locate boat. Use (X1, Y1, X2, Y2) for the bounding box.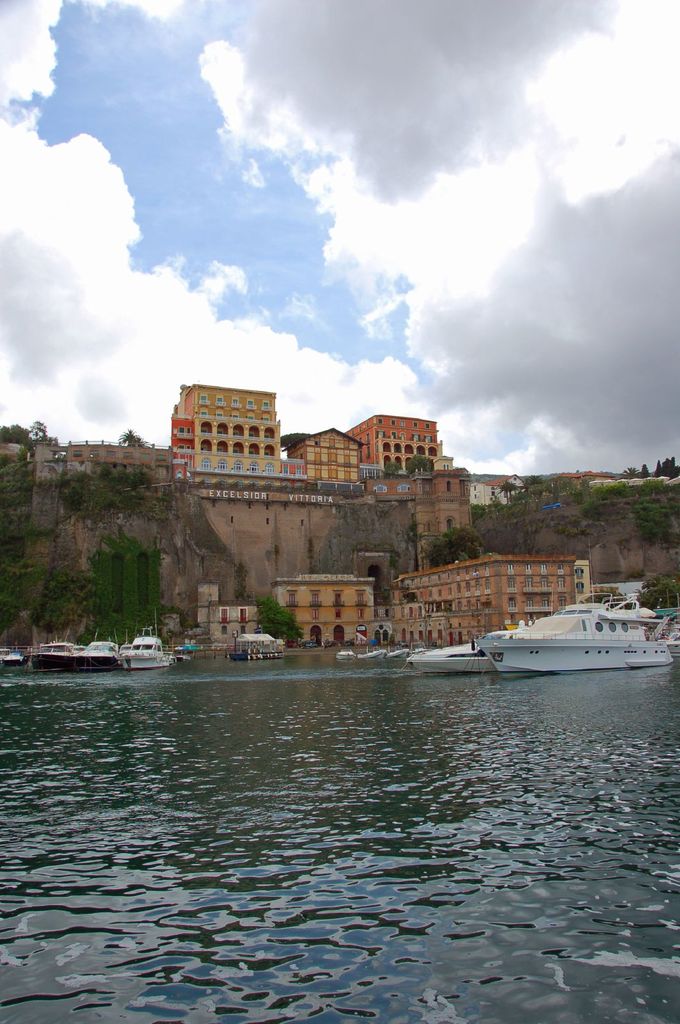
(336, 648, 355, 662).
